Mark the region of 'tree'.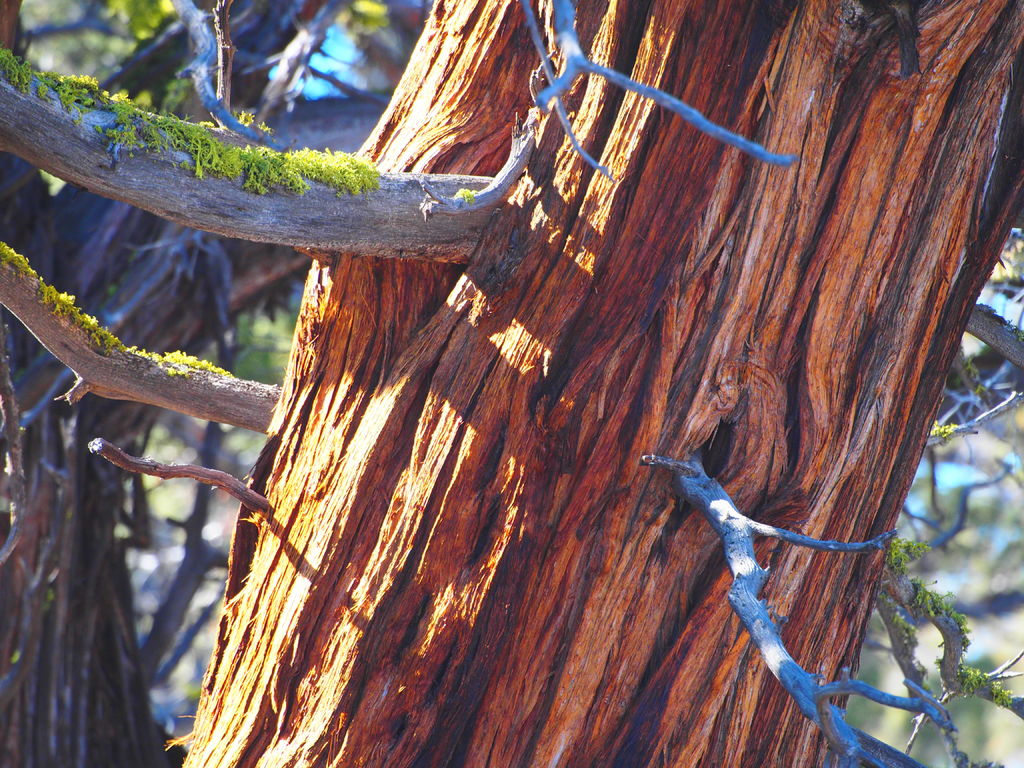
Region: 23,3,1023,721.
